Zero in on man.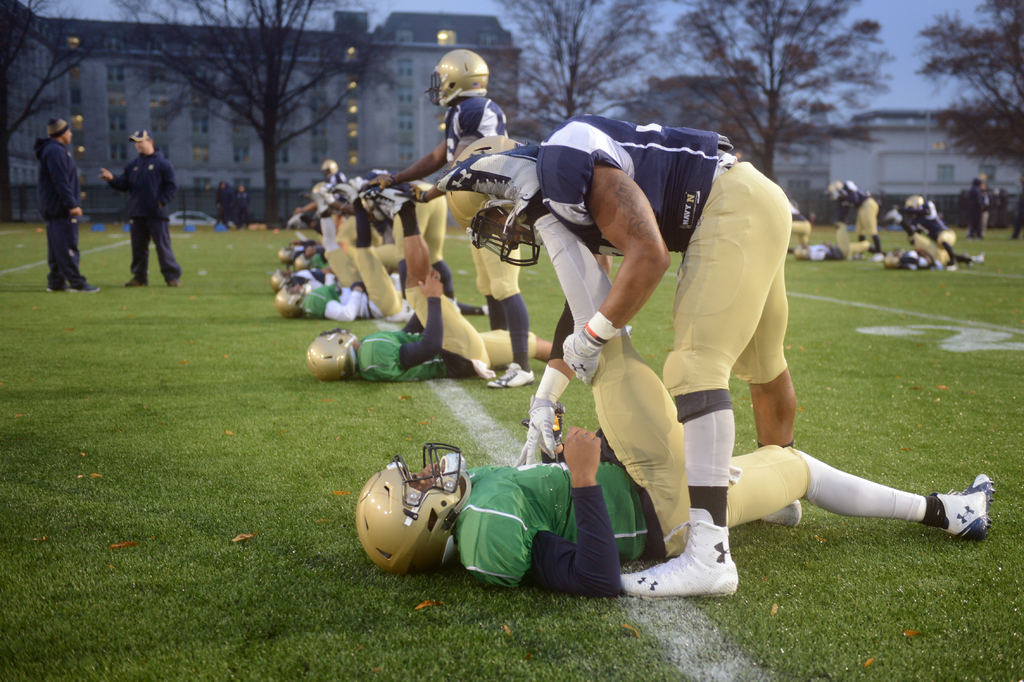
Zeroed in: detection(355, 142, 993, 600).
